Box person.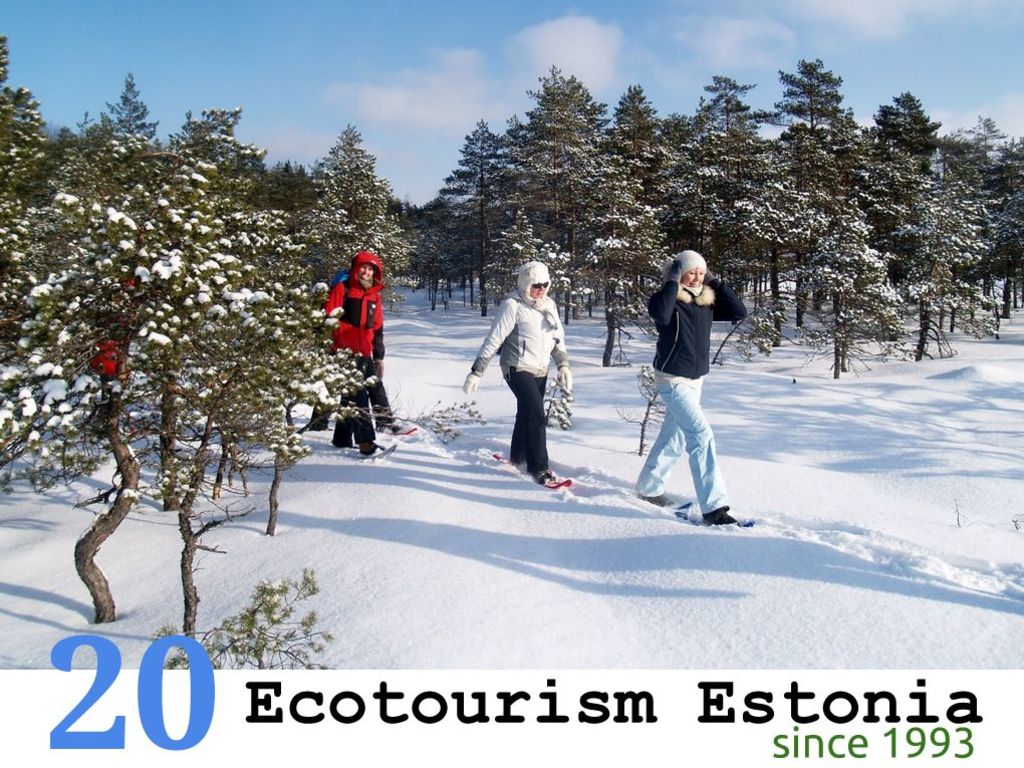
[x1=78, y1=247, x2=155, y2=450].
